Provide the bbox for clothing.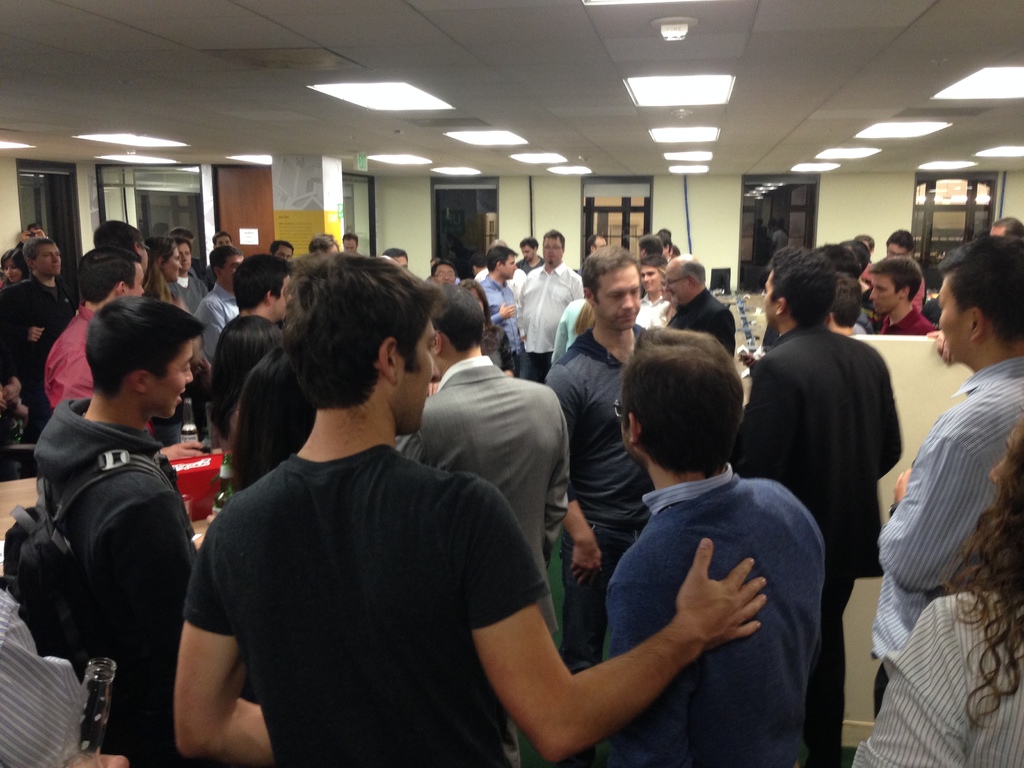
[24, 362, 204, 730].
